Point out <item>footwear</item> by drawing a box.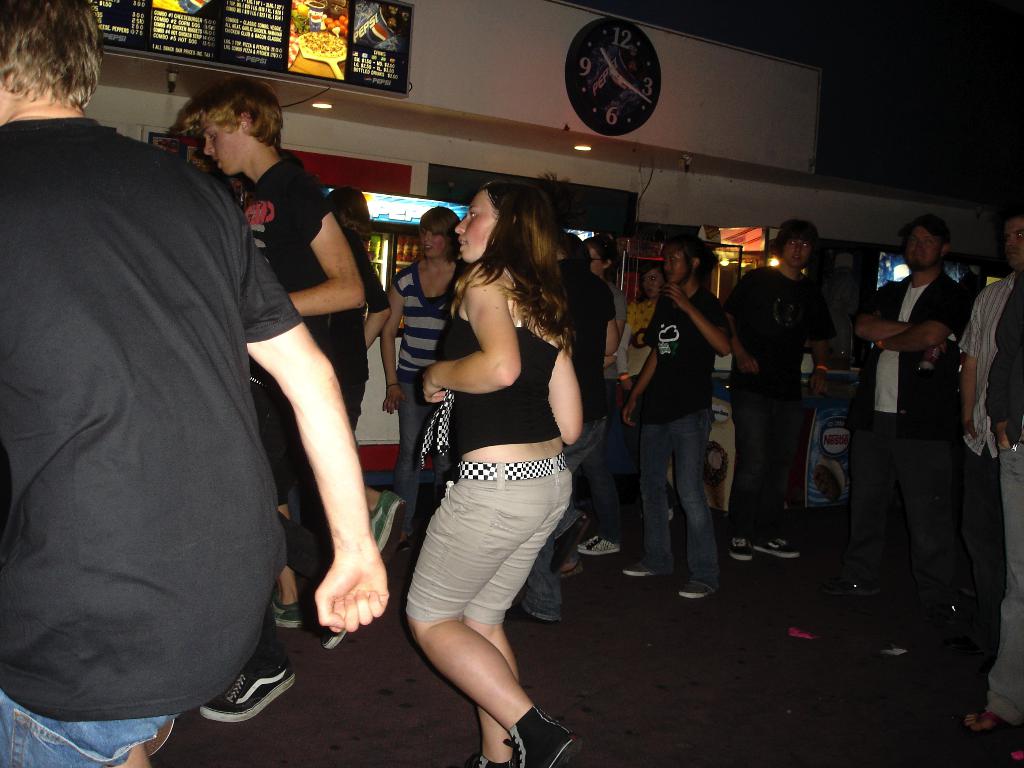
rect(623, 562, 652, 578).
